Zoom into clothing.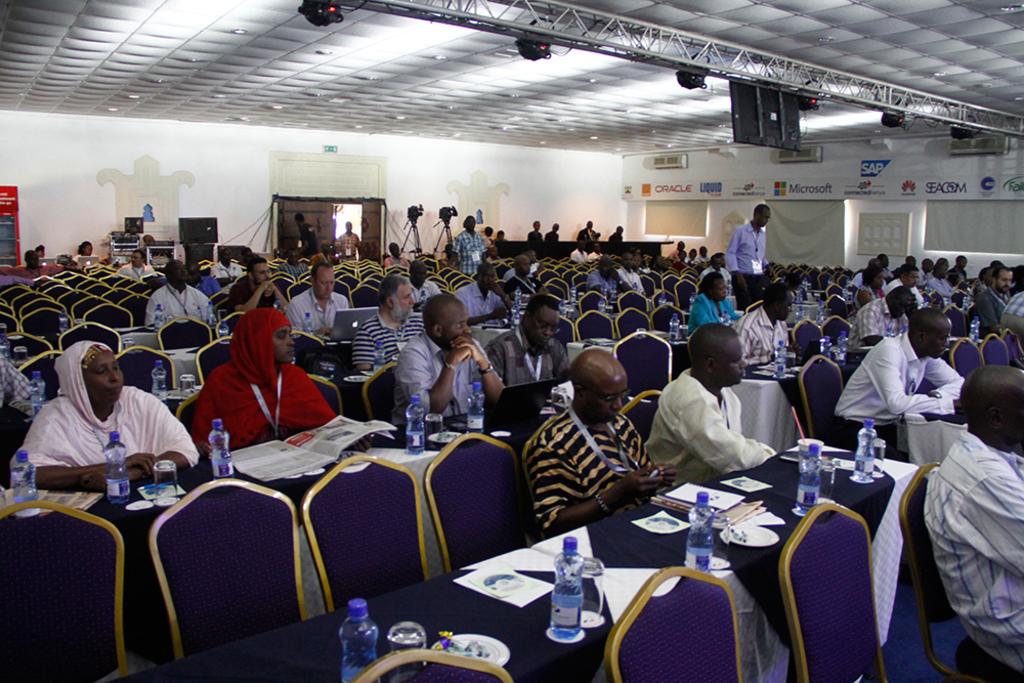
Zoom target: (x1=880, y1=274, x2=924, y2=310).
